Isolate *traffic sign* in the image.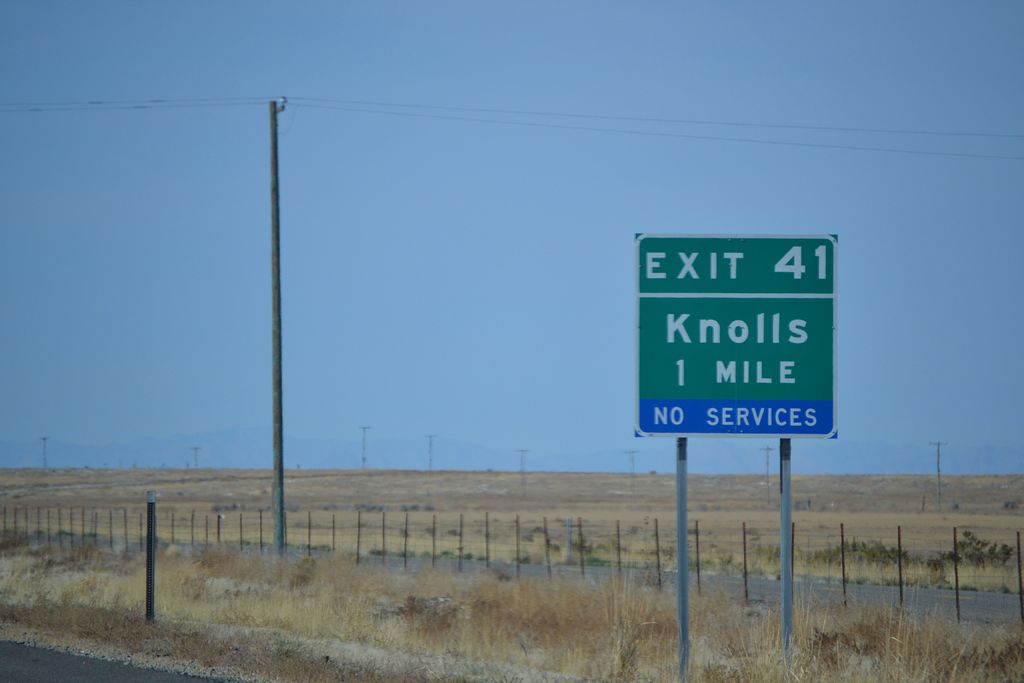
Isolated region: 634,233,840,443.
